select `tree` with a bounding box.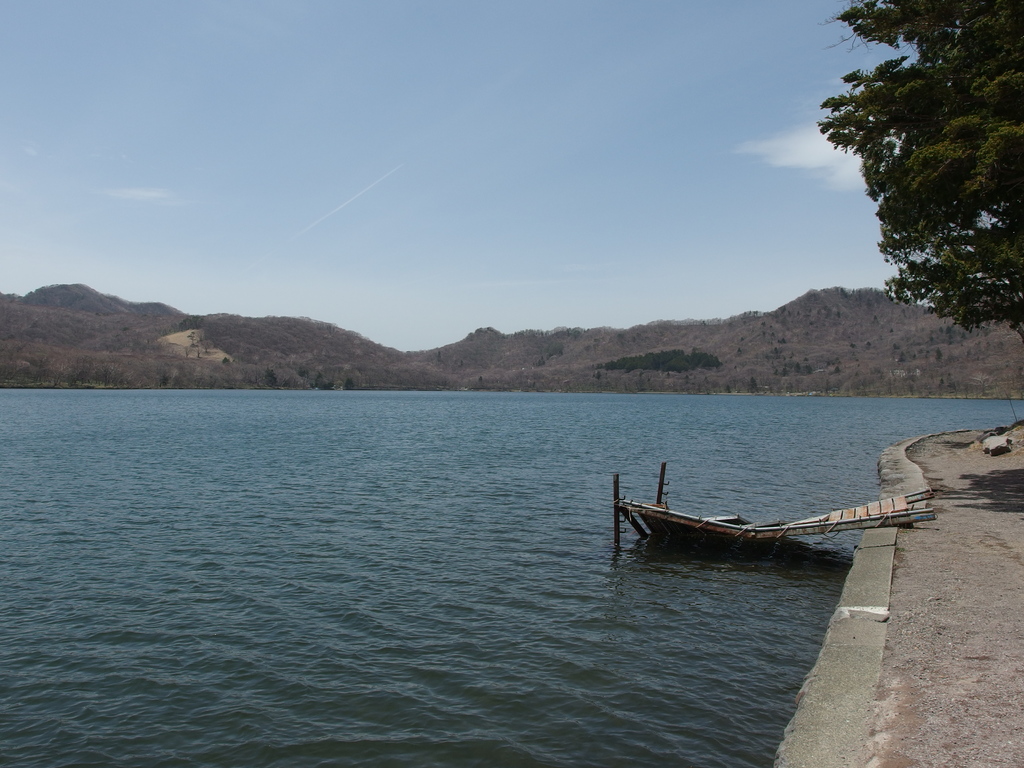
x1=796 y1=362 x2=804 y2=375.
